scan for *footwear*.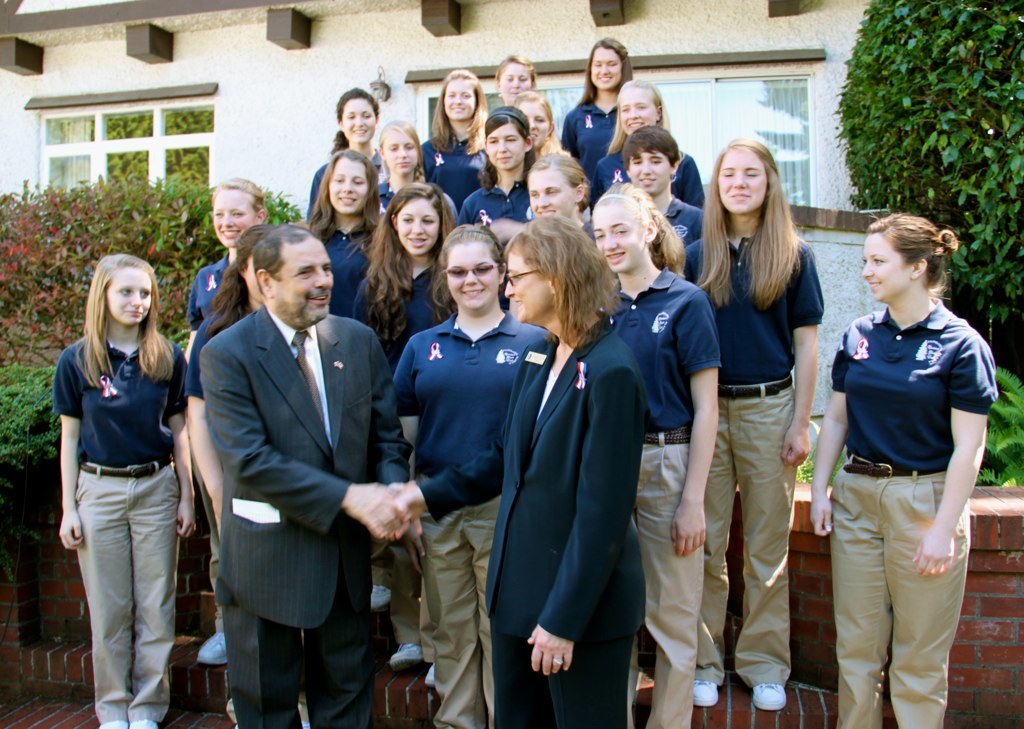
Scan result: x1=371, y1=584, x2=395, y2=615.
